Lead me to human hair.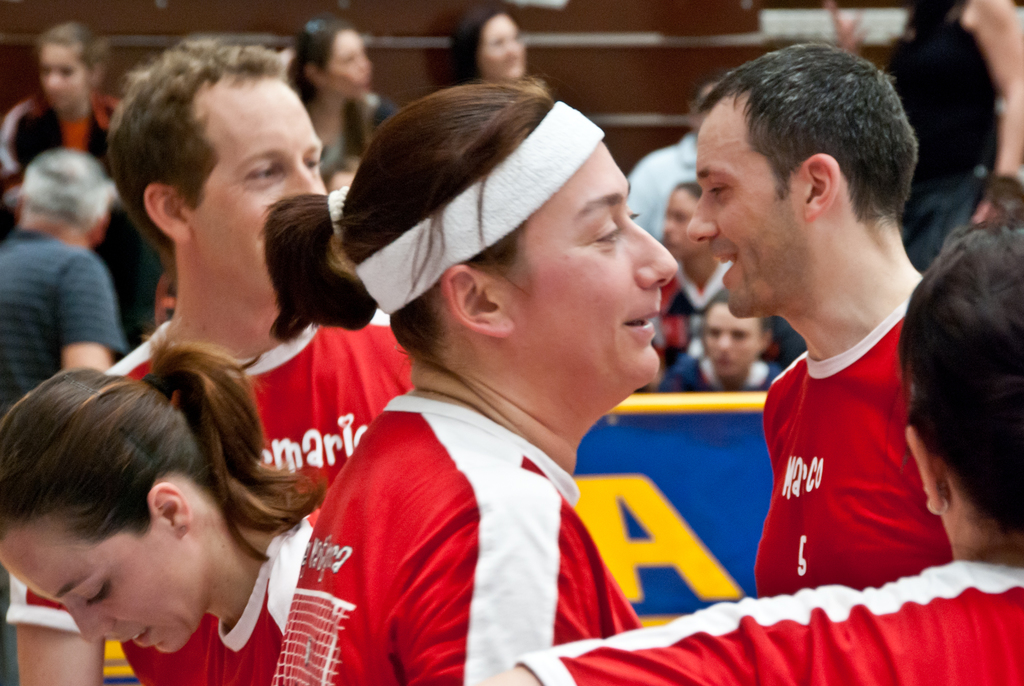
Lead to pyautogui.locateOnScreen(698, 39, 918, 232).
